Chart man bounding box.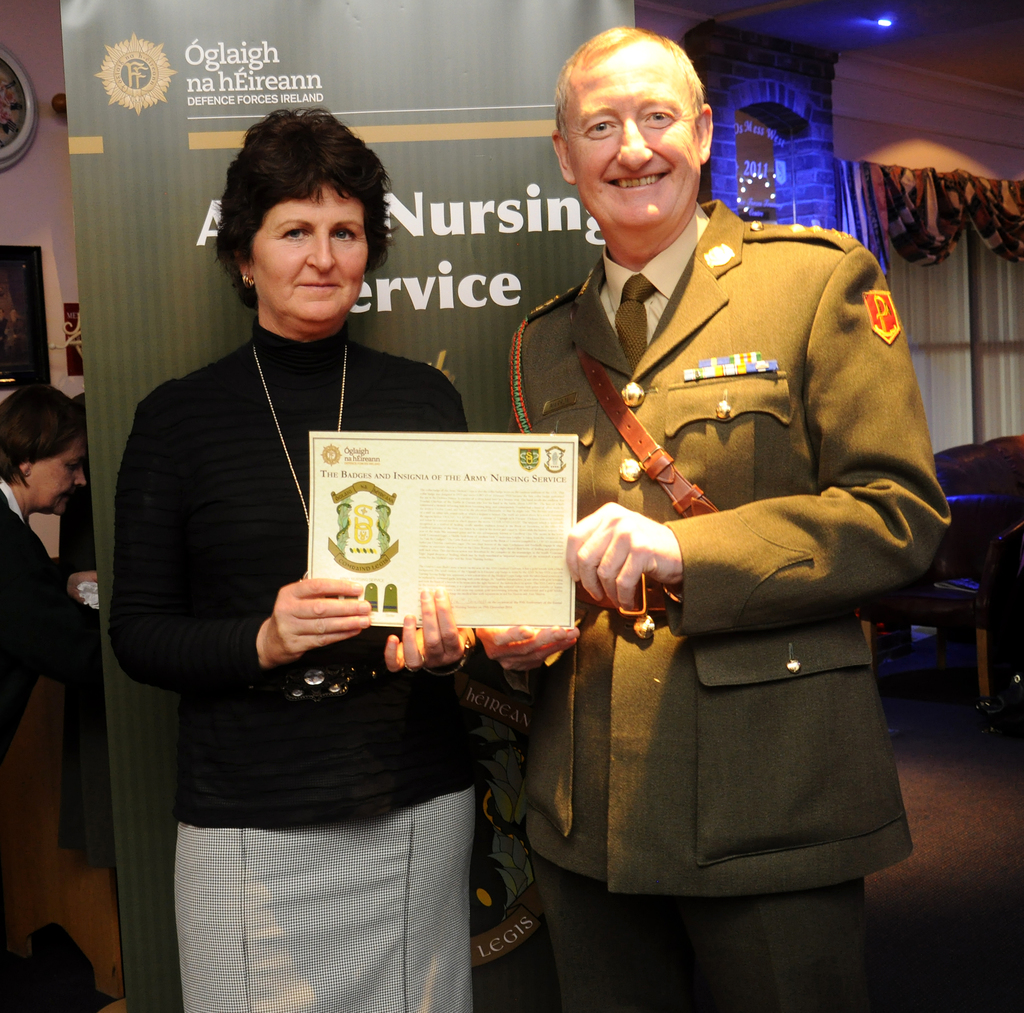
Charted: (99,106,479,960).
